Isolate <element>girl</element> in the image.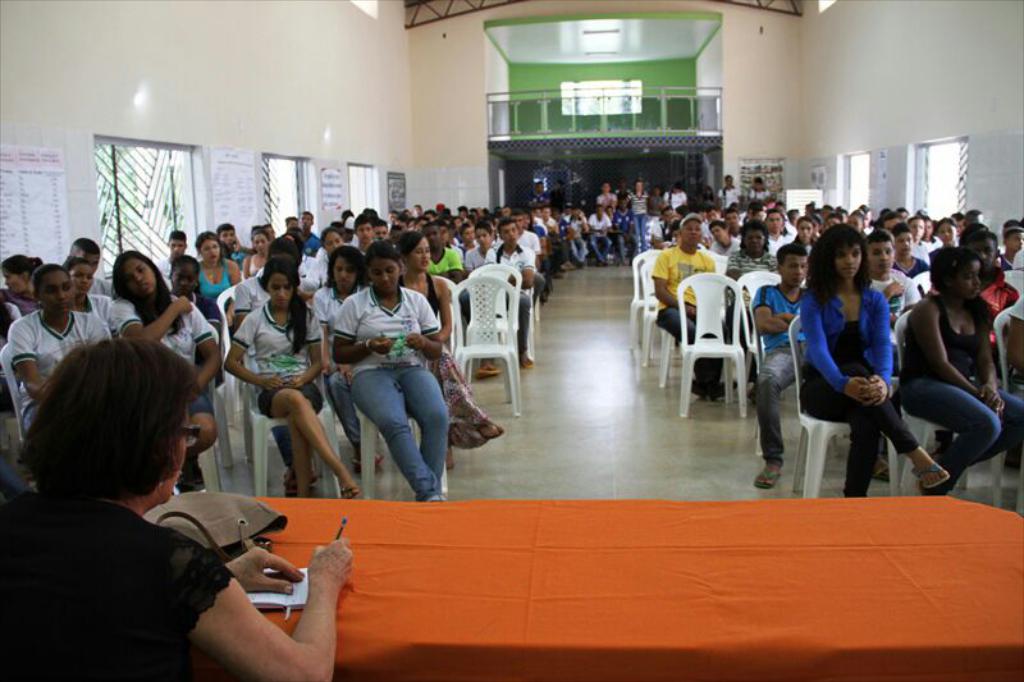
Isolated region: box(396, 228, 503, 467).
